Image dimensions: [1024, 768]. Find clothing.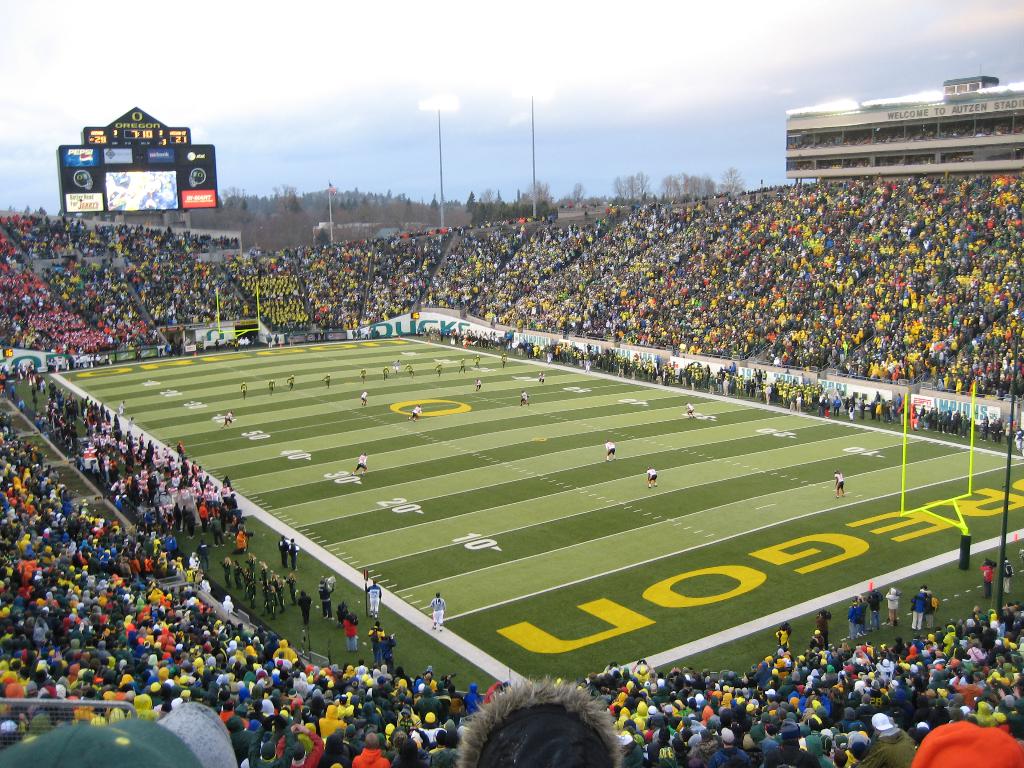
(x1=419, y1=594, x2=448, y2=632).
